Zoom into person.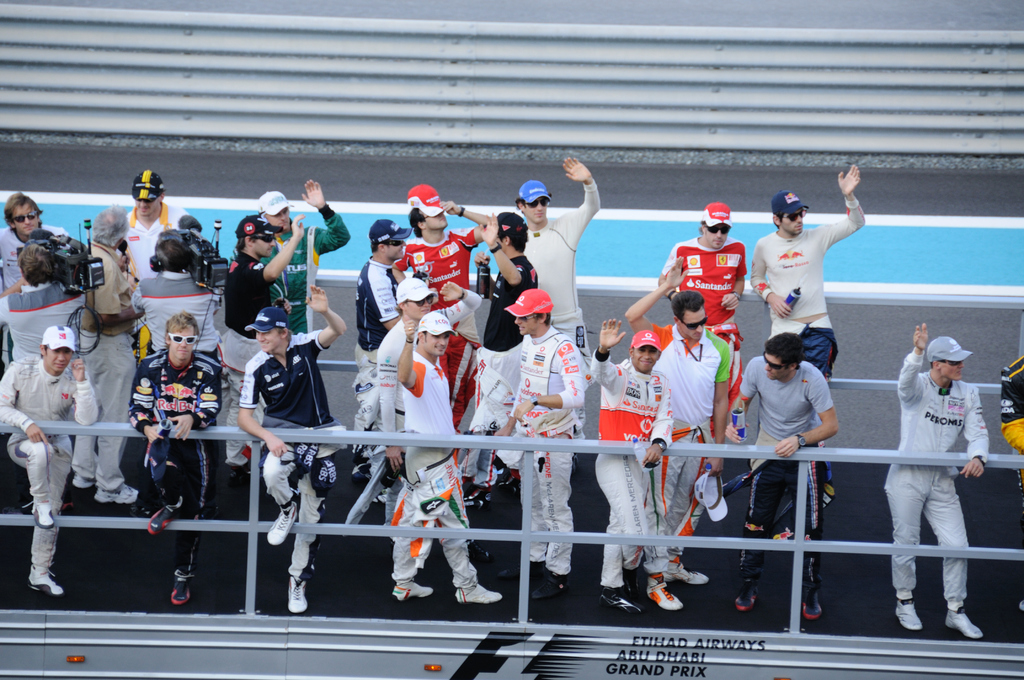
Zoom target: locate(659, 200, 748, 414).
